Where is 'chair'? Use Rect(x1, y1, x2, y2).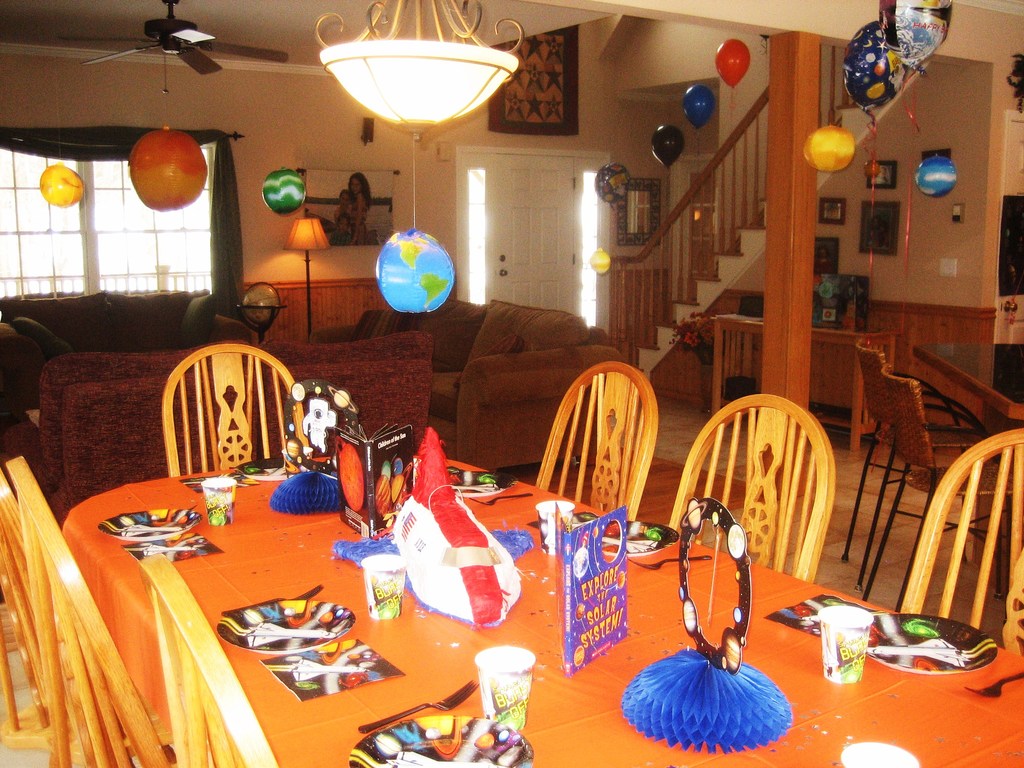
Rect(4, 452, 177, 767).
